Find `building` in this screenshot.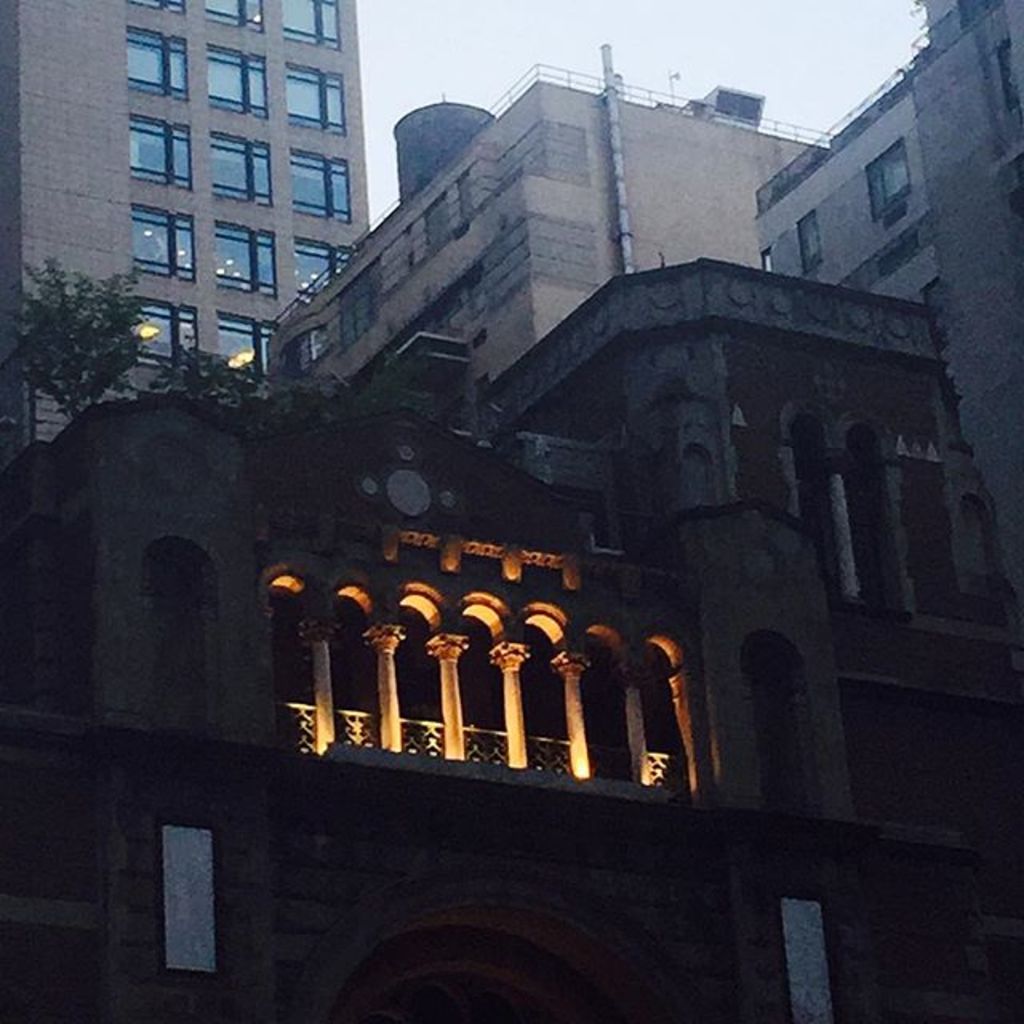
The bounding box for `building` is <bbox>747, 0, 1022, 493</bbox>.
